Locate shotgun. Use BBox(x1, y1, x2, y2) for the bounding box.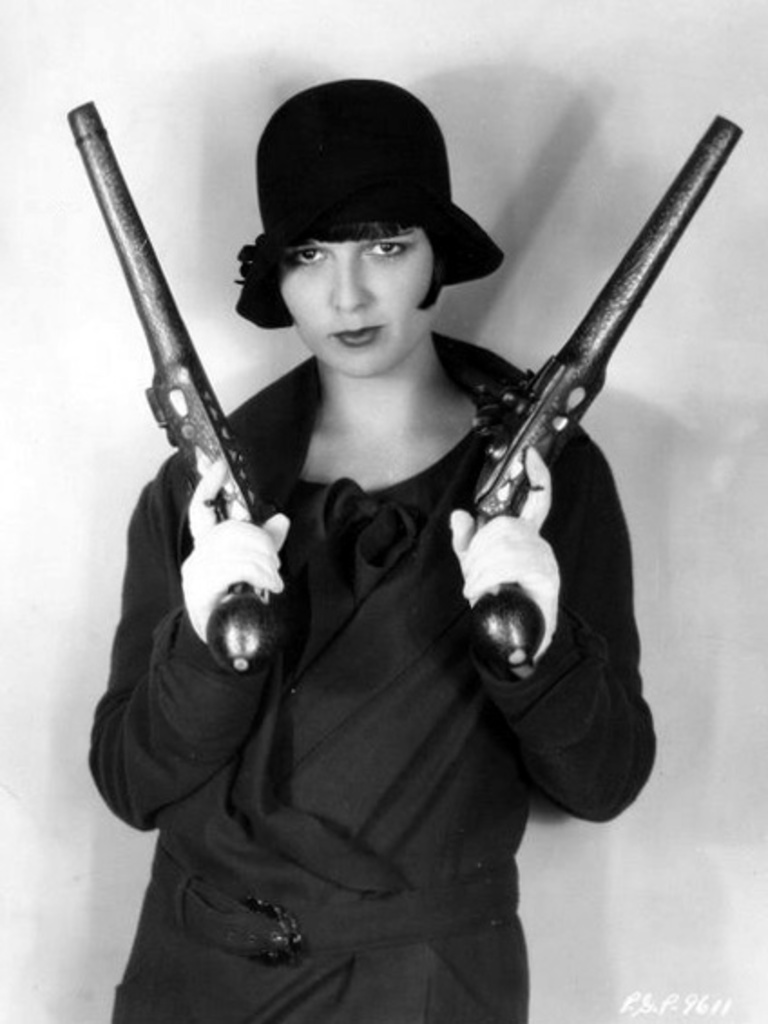
BBox(63, 101, 277, 680).
